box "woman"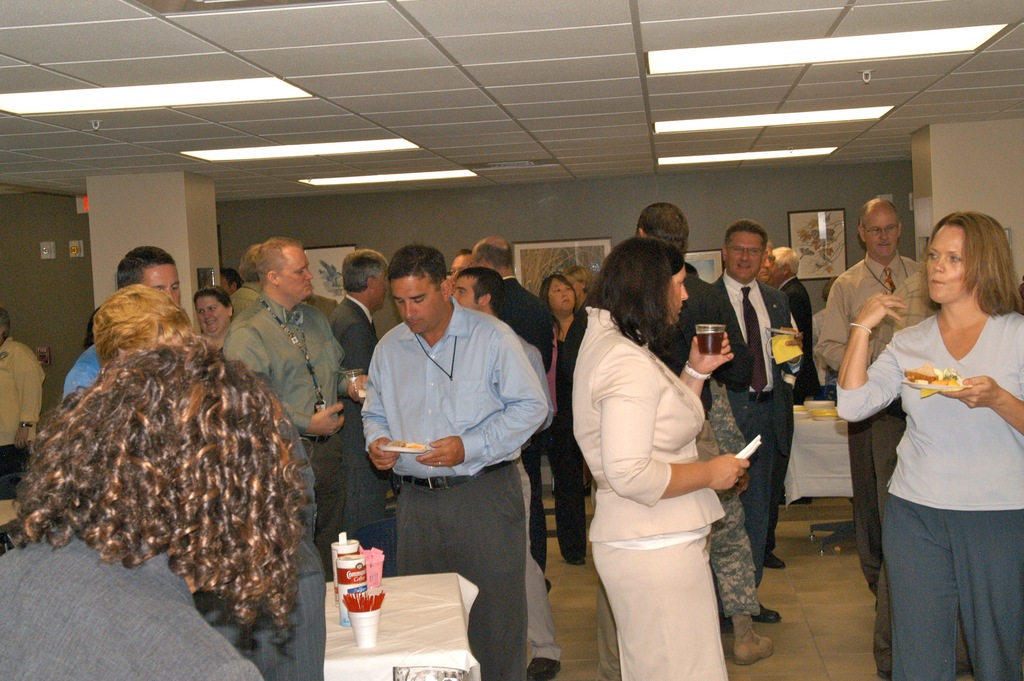
[831,208,1023,680]
